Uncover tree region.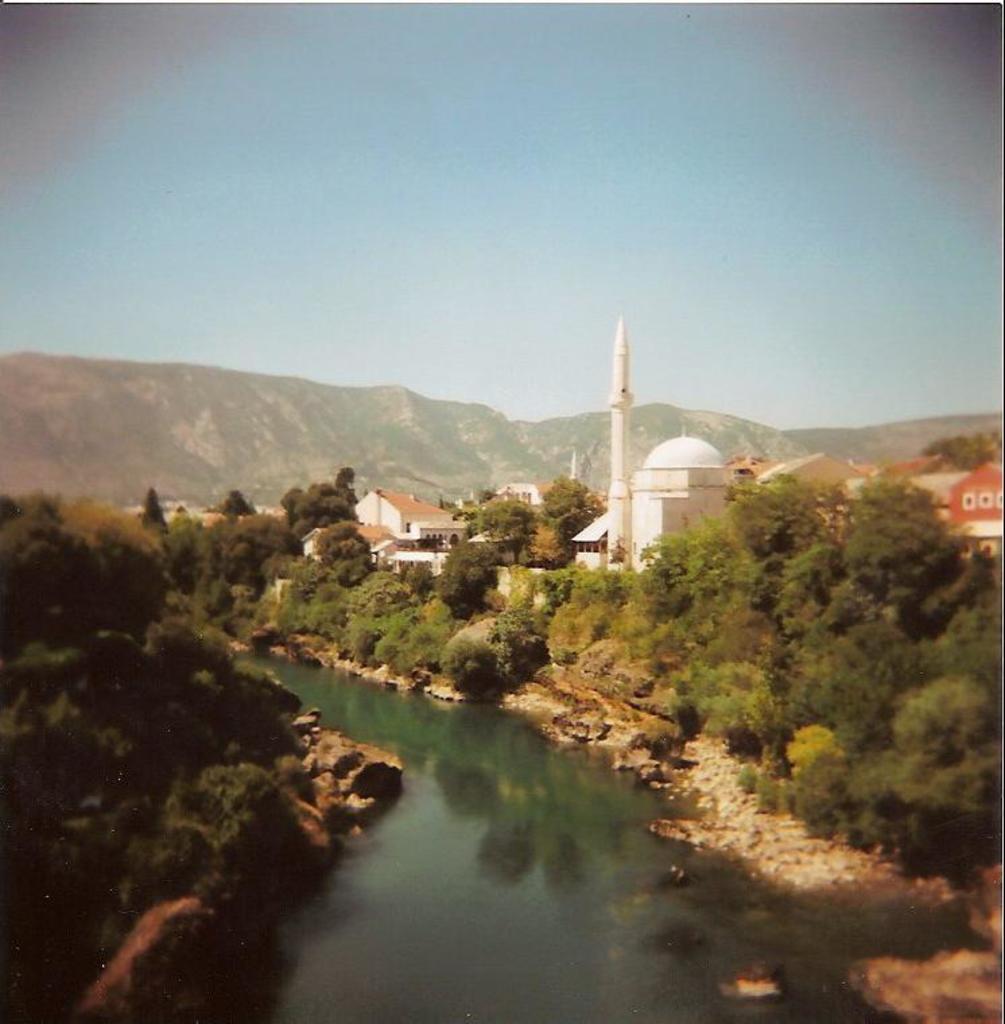
Uncovered: rect(920, 422, 1004, 470).
